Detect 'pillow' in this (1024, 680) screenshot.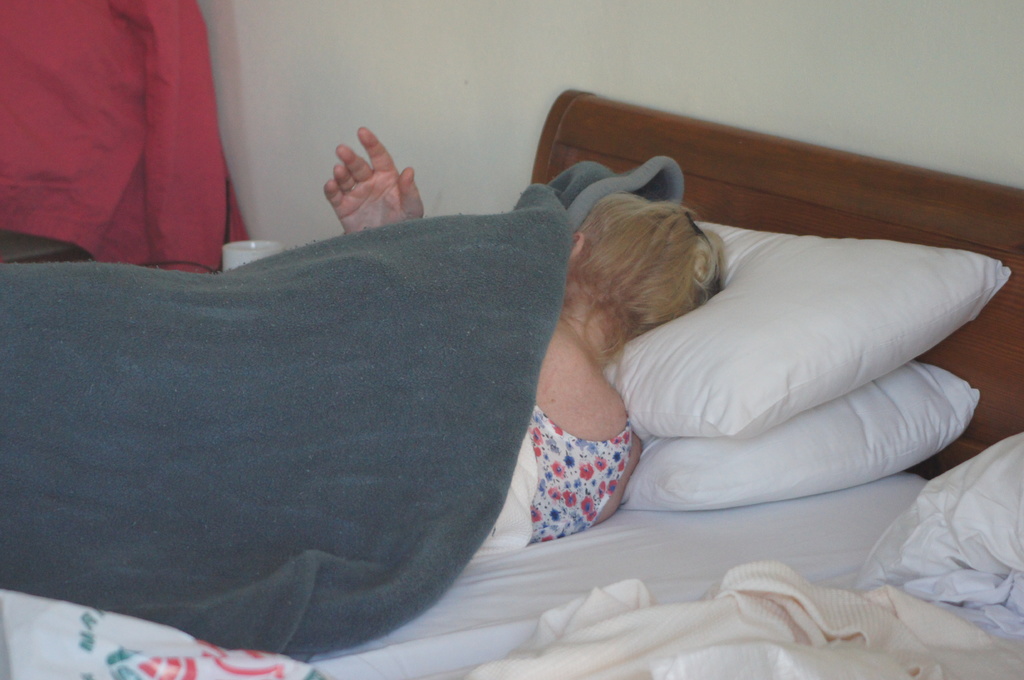
Detection: bbox(618, 356, 981, 504).
